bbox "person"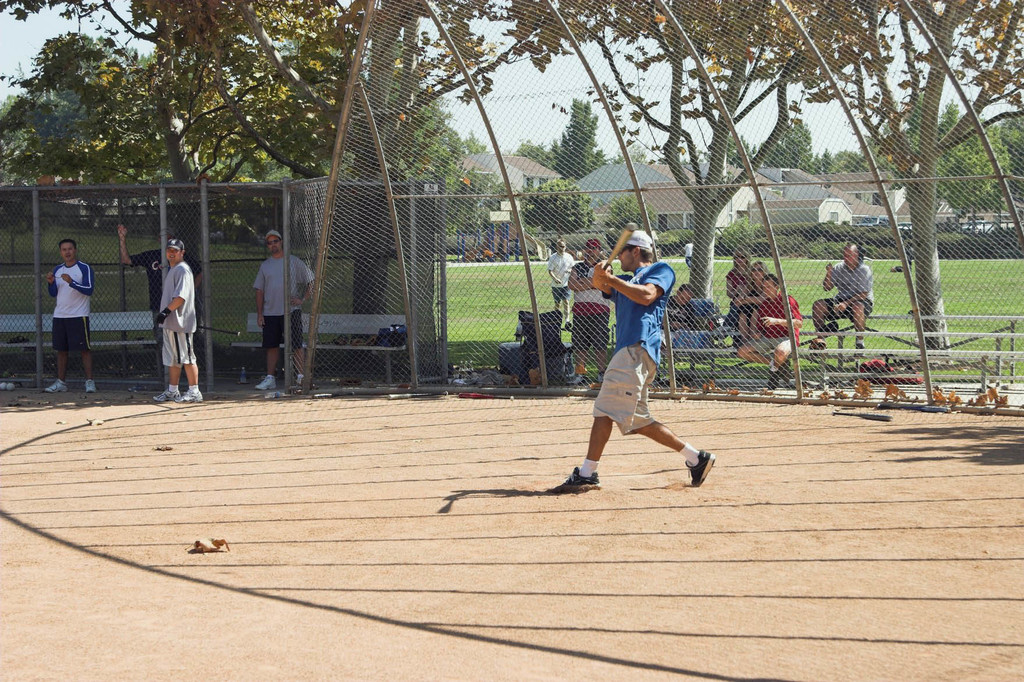
[726,253,753,320]
